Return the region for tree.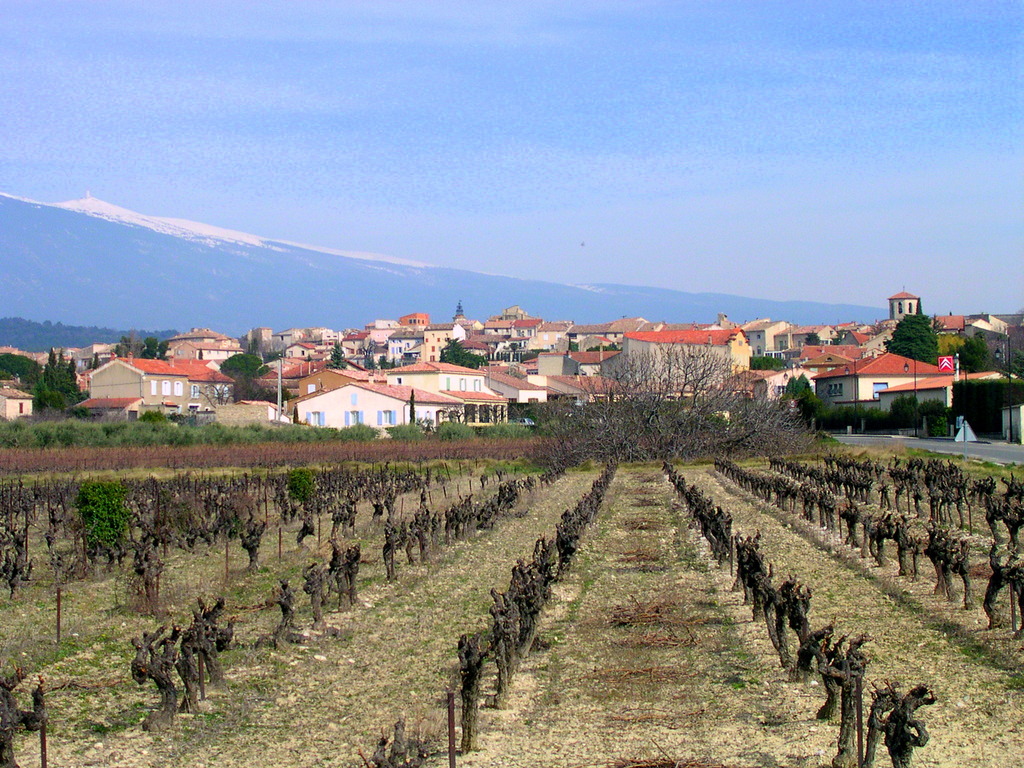
left=528, top=335, right=821, bottom=465.
